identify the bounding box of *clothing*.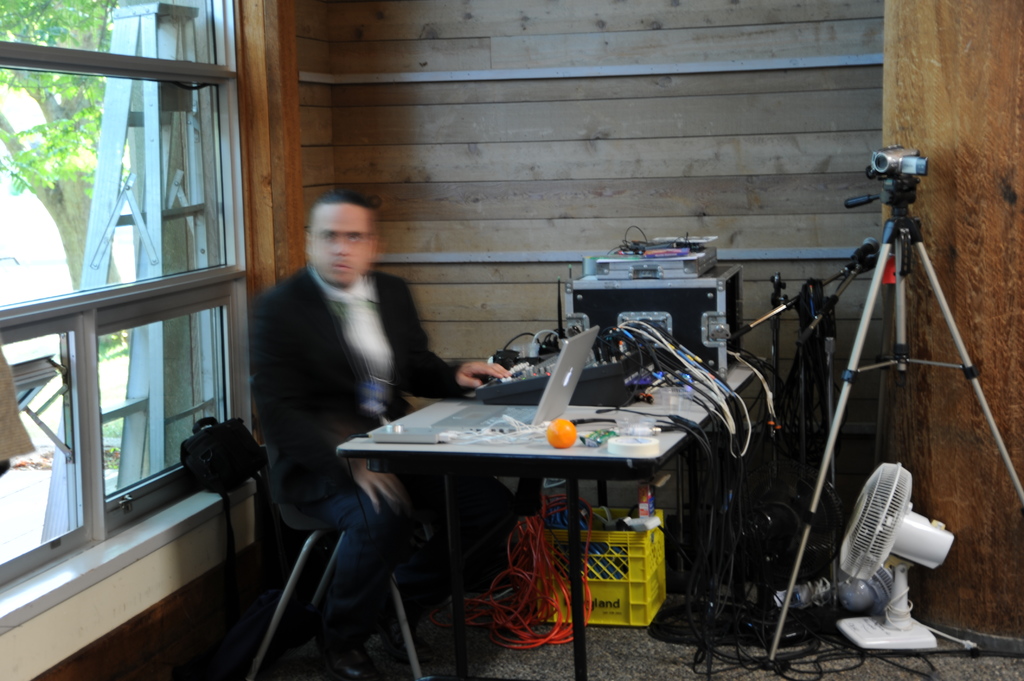
bbox=(248, 262, 461, 507).
